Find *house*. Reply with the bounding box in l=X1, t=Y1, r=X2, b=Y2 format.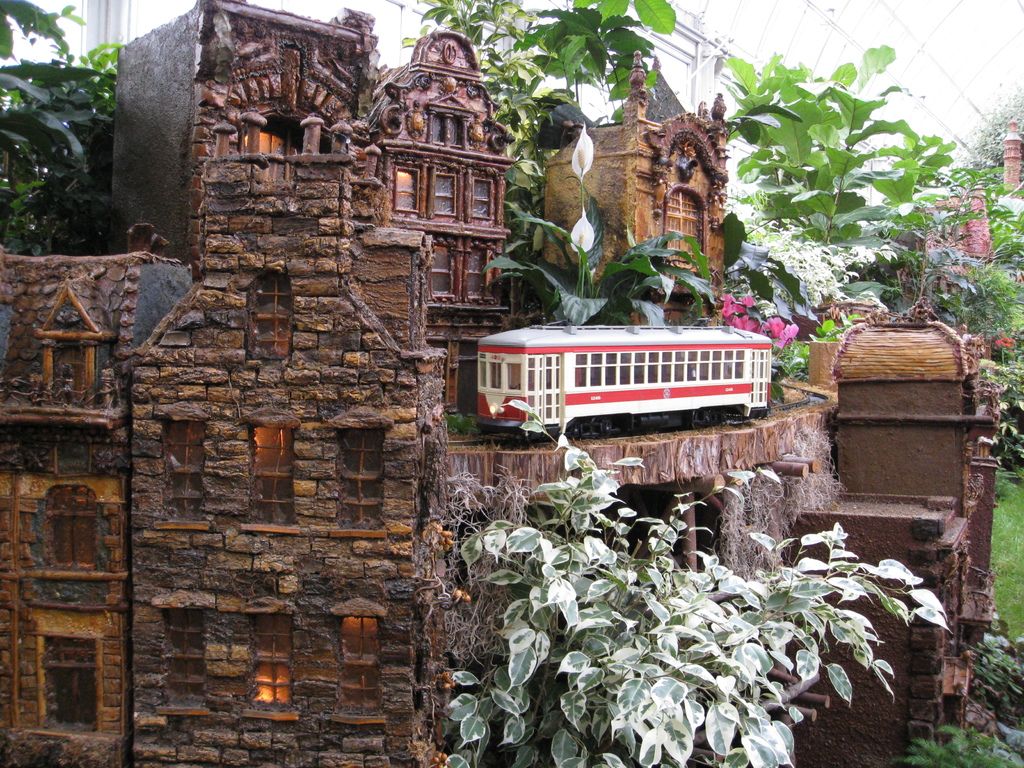
l=7, t=6, r=1021, b=765.
